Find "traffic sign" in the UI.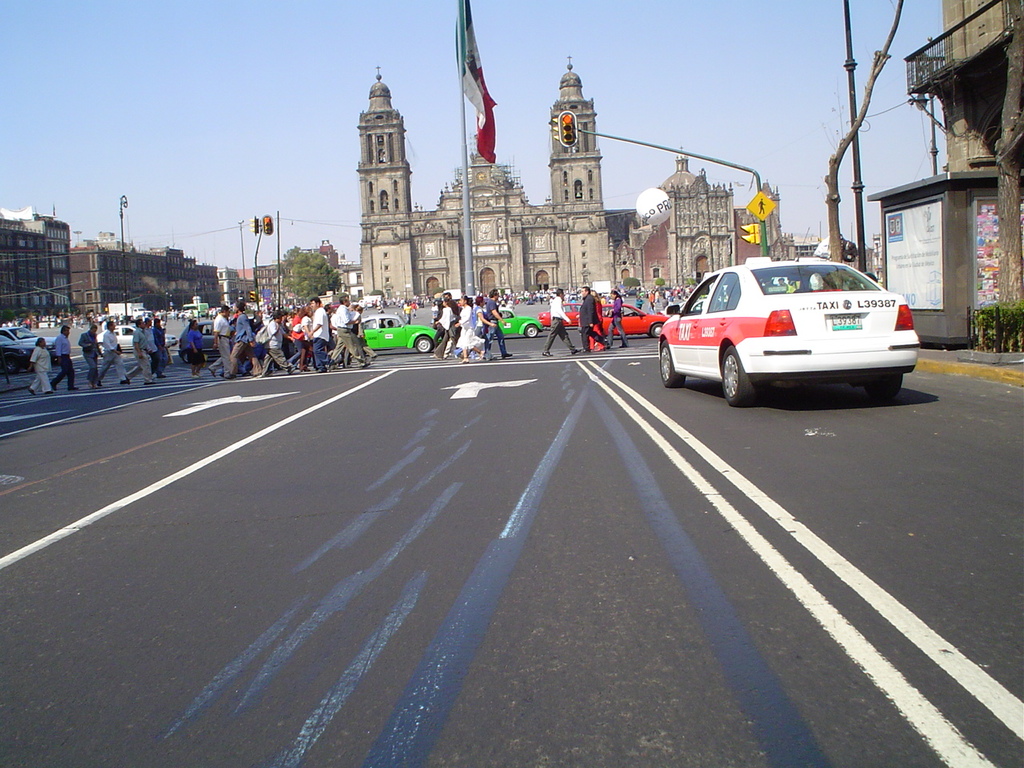
UI element at 249/214/258/235.
